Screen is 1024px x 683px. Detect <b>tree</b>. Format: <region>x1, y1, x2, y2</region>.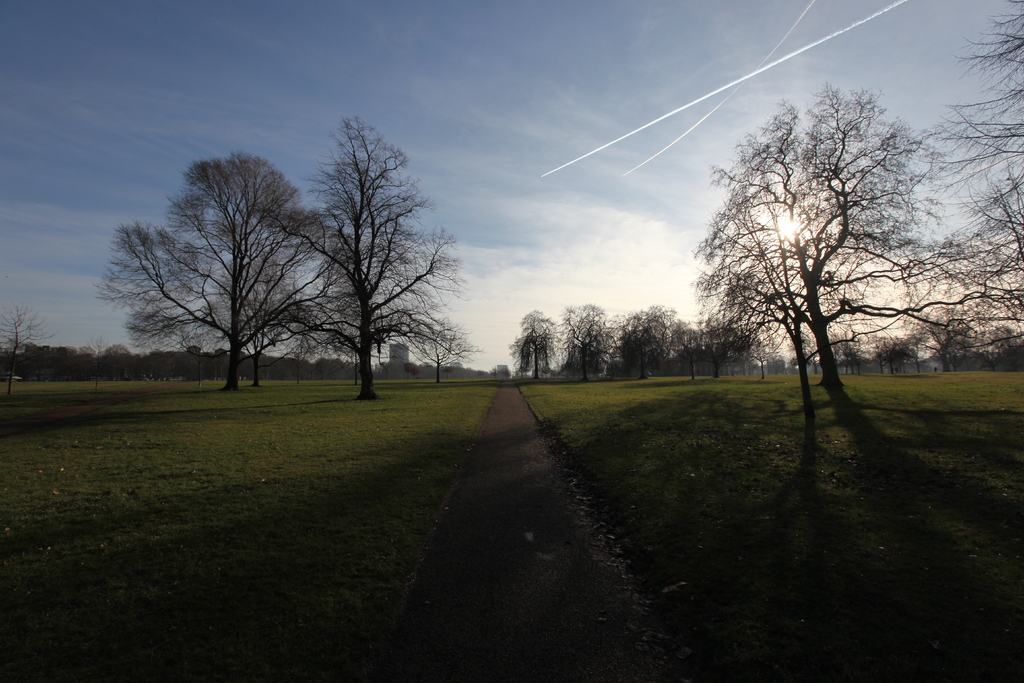
<region>259, 110, 483, 400</region>.
